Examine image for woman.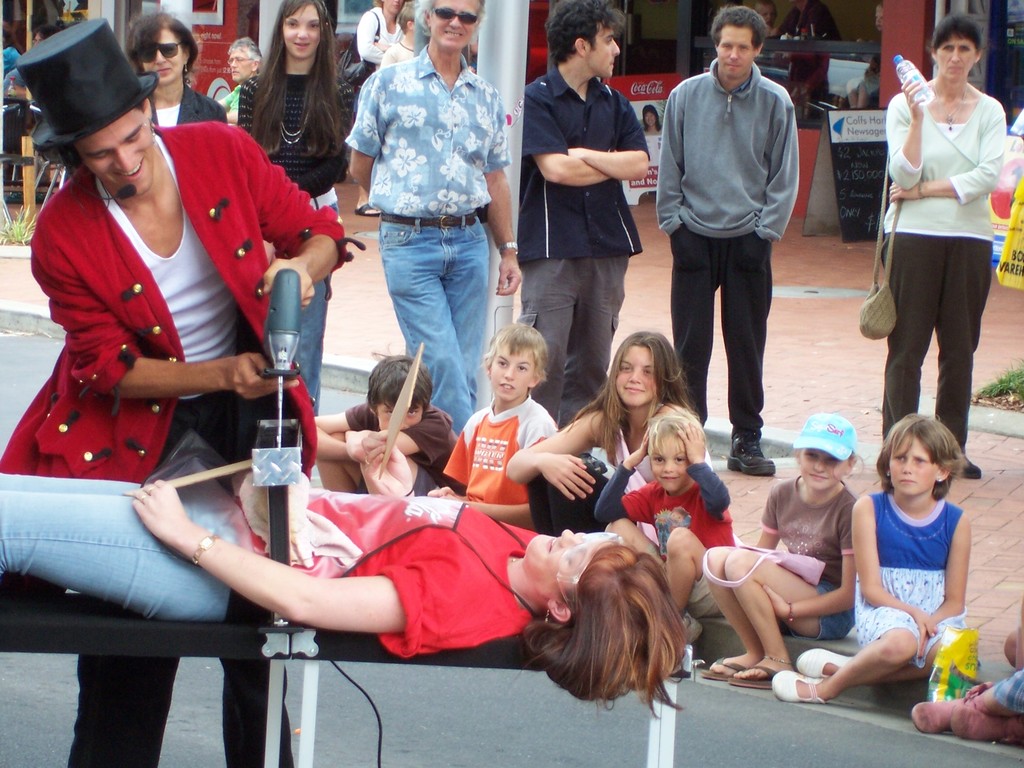
Examination result: detection(345, 0, 416, 220).
